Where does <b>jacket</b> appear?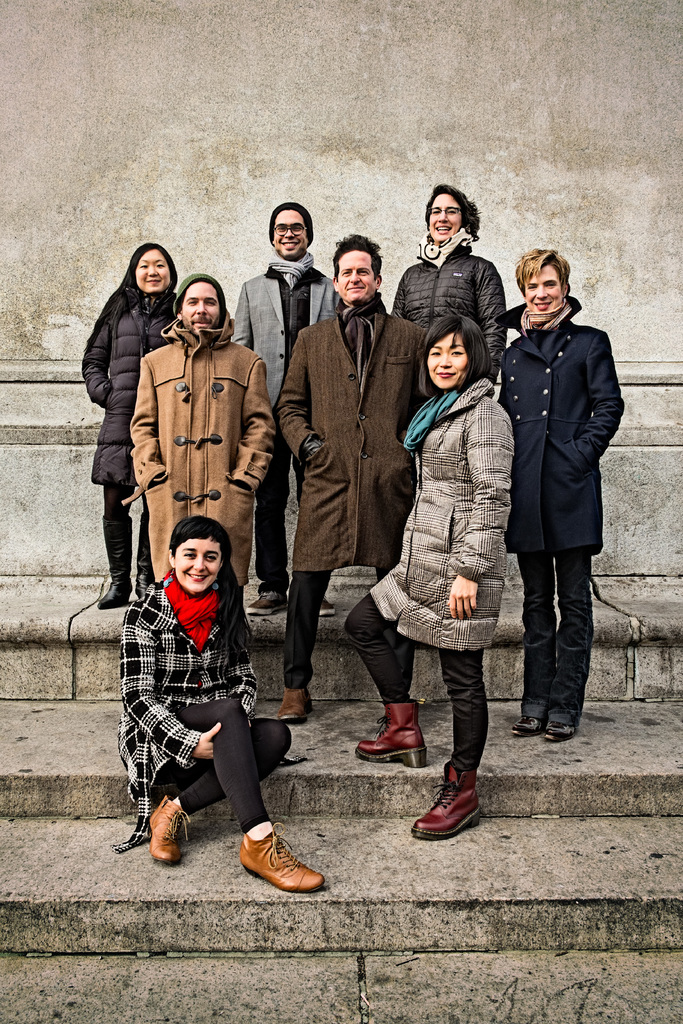
Appears at Rect(126, 300, 279, 600).
